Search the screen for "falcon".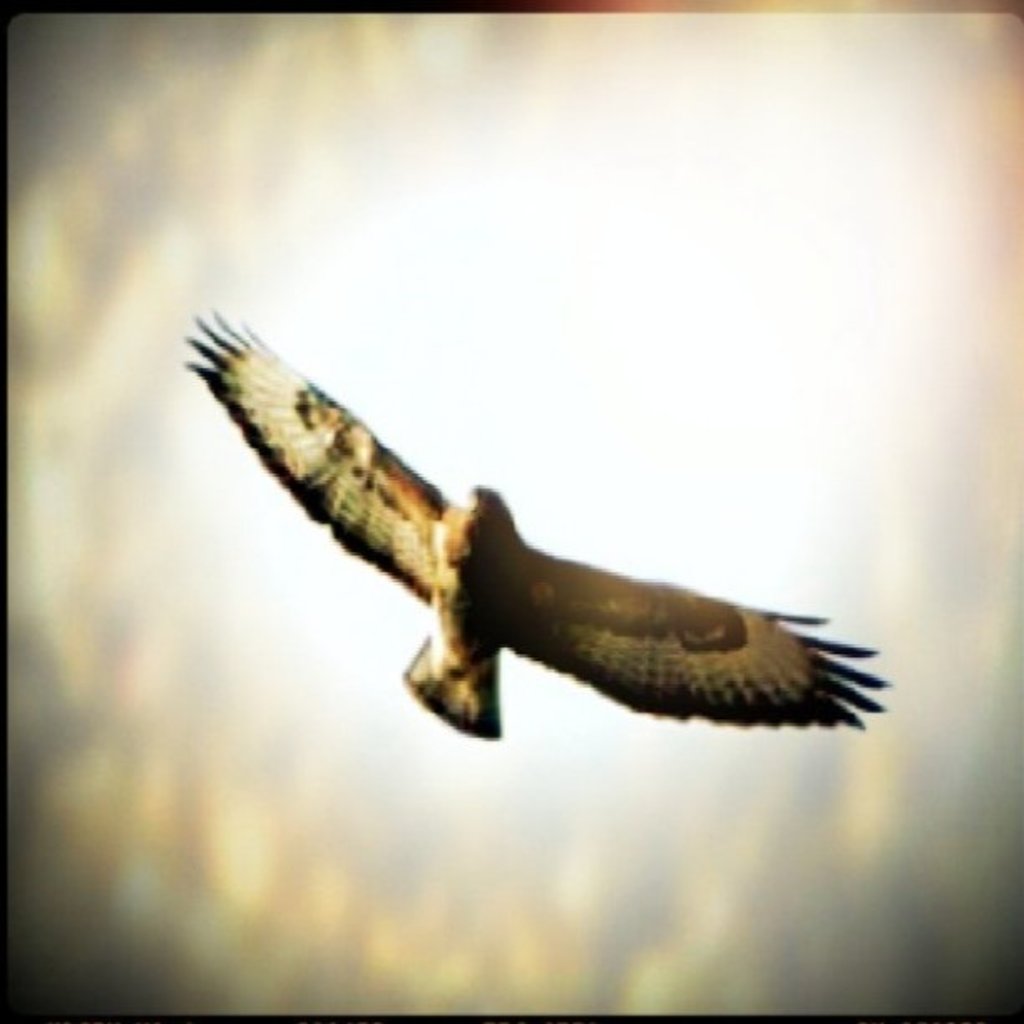
Found at [182,308,890,740].
